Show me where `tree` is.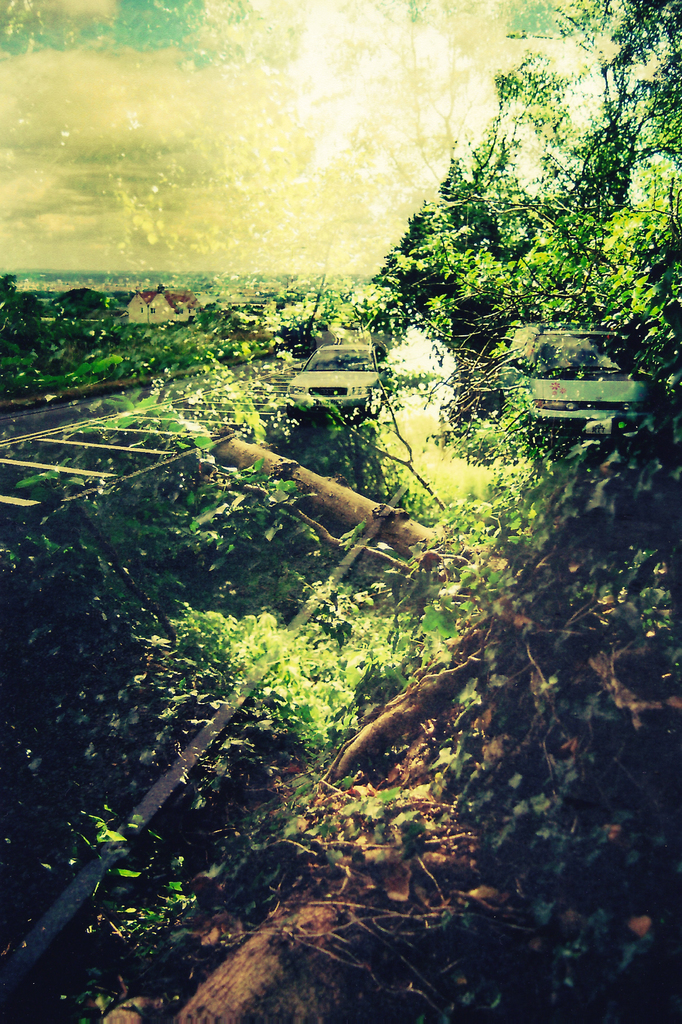
`tree` is at x1=352 y1=0 x2=681 y2=1023.
